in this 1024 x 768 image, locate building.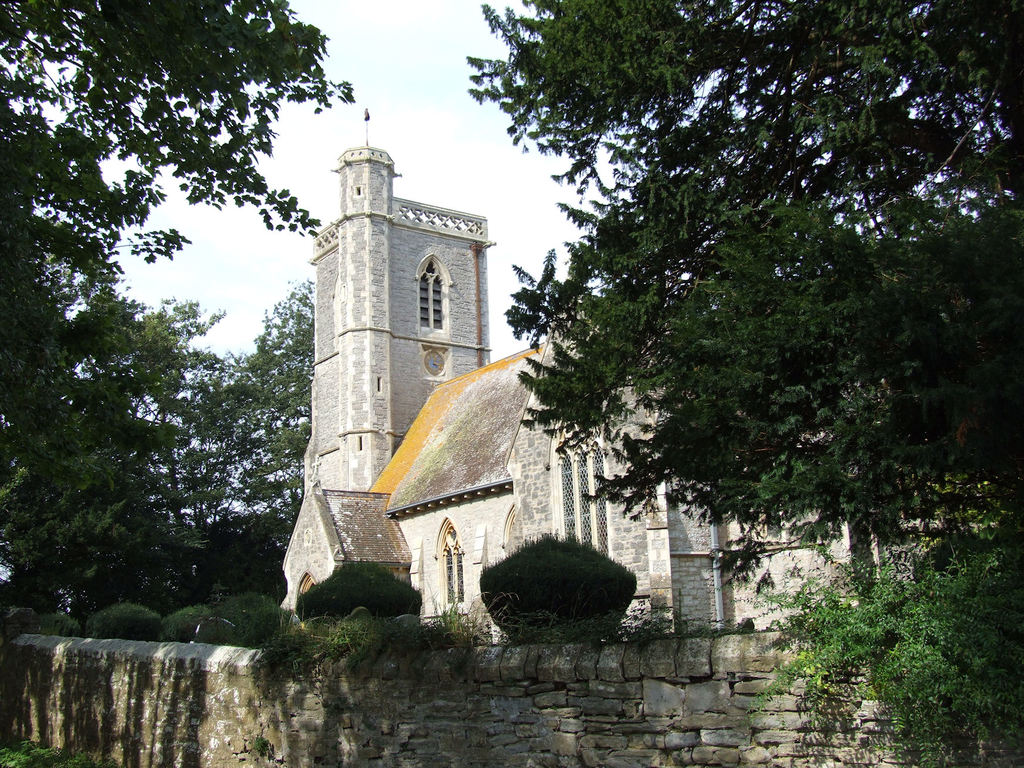
Bounding box: 277, 145, 943, 616.
